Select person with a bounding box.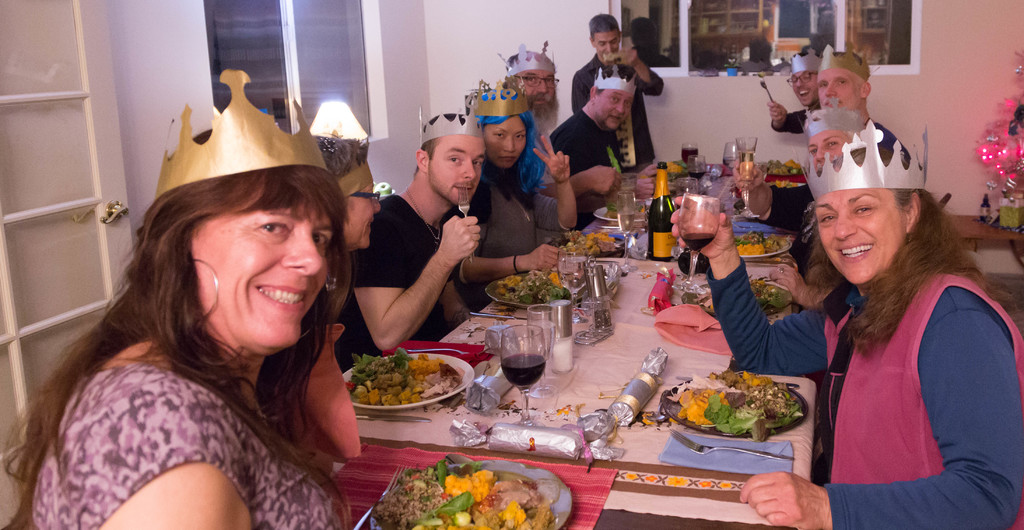
box=[502, 41, 620, 197].
